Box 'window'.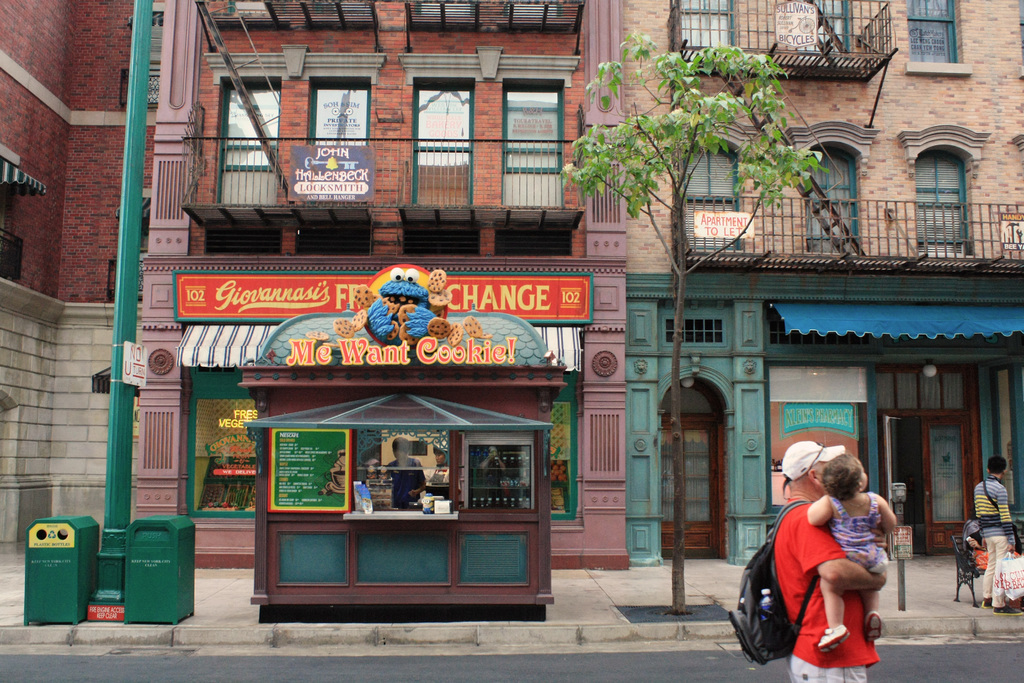
307,84,367,145.
